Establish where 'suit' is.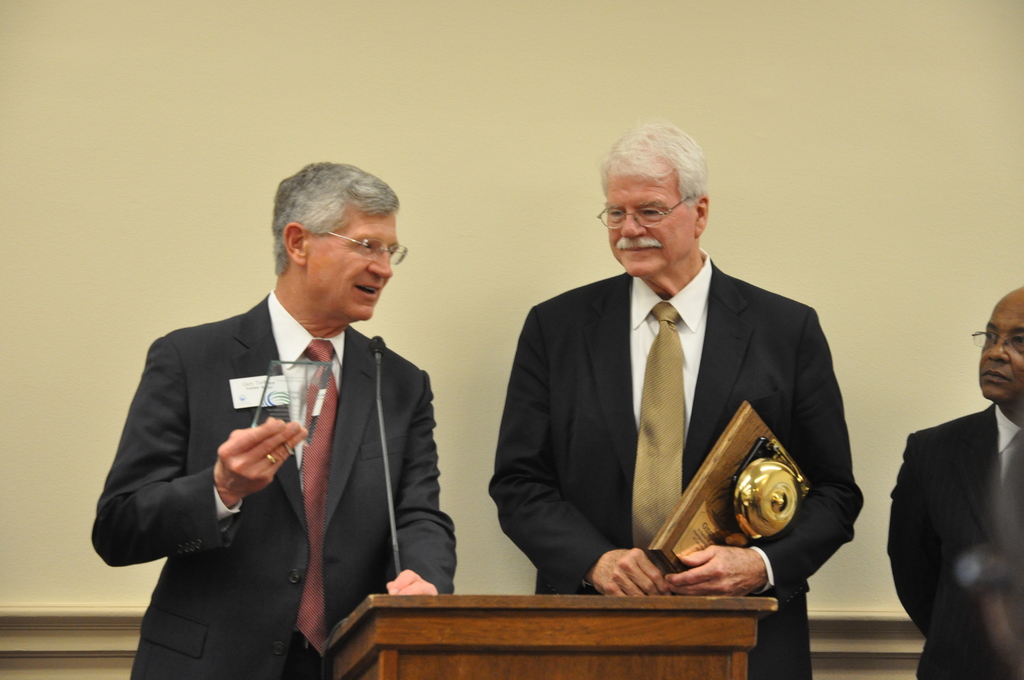
Established at crop(484, 236, 849, 613).
